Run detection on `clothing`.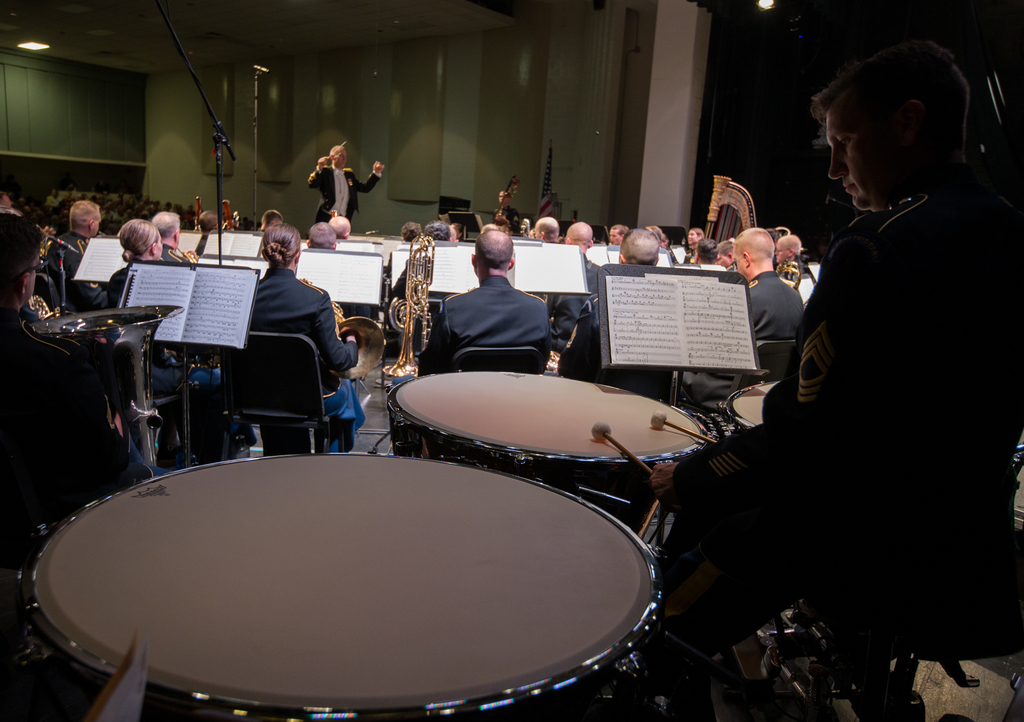
Result: {"x1": 240, "y1": 262, "x2": 354, "y2": 419}.
